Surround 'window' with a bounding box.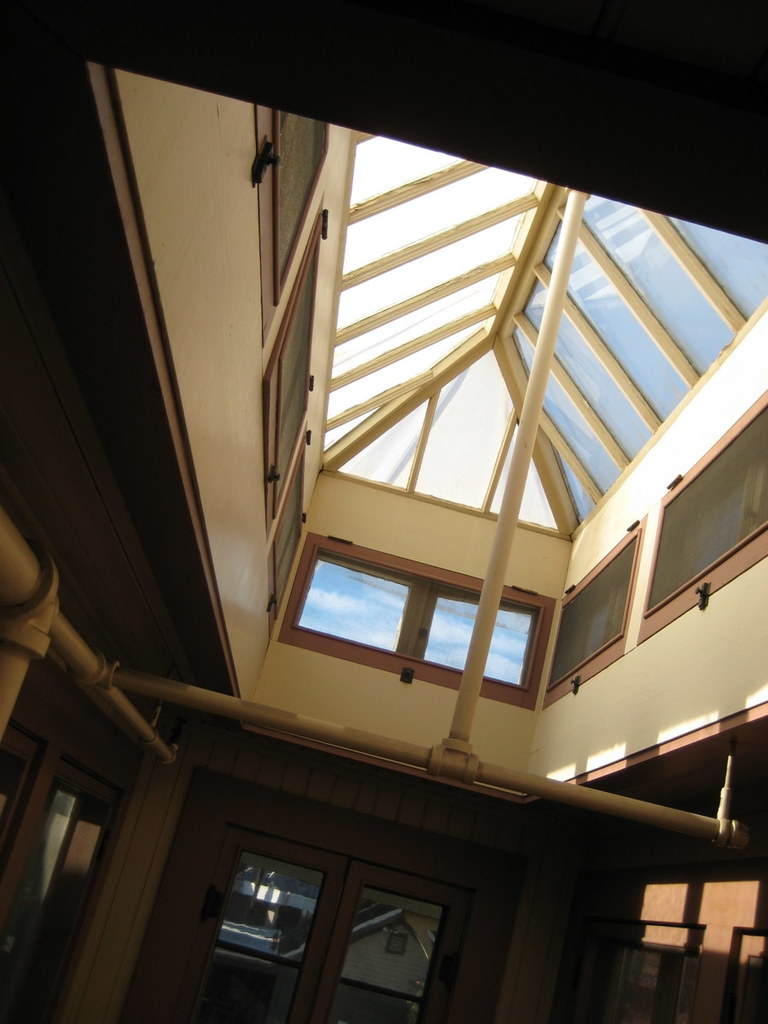
{"left": 264, "top": 445, "right": 306, "bottom": 623}.
